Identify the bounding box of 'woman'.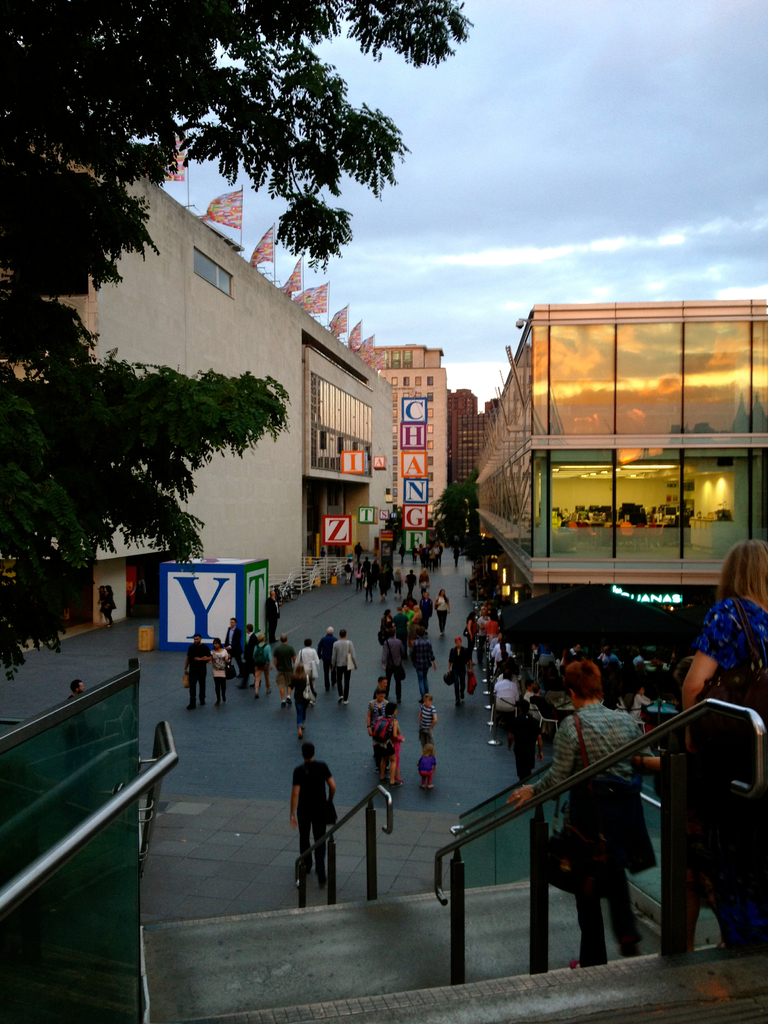
[378, 573, 387, 602].
